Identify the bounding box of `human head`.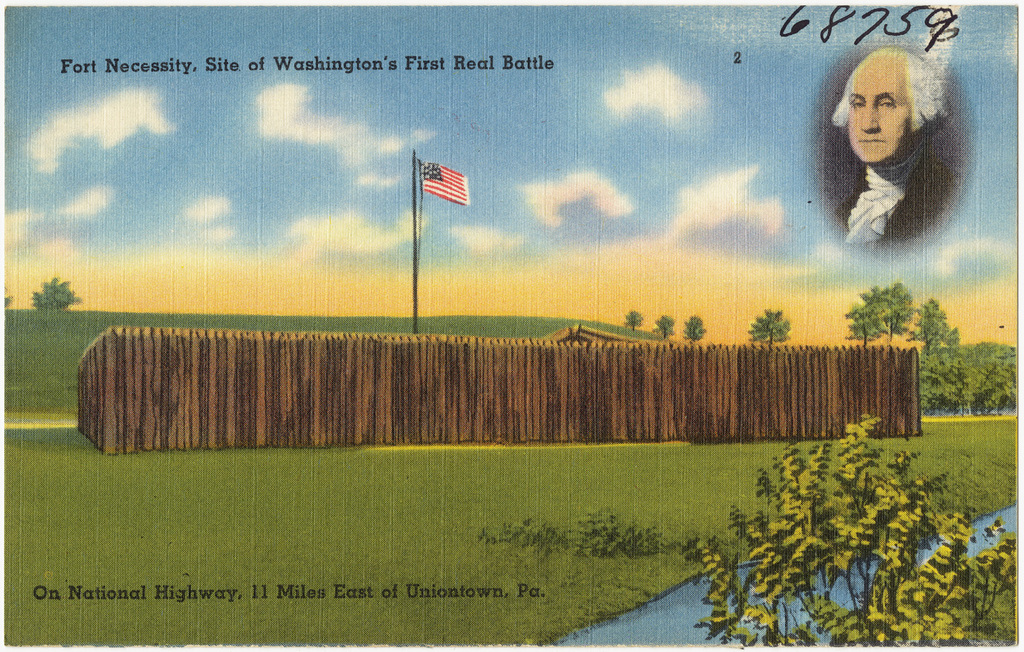
box(840, 53, 934, 161).
